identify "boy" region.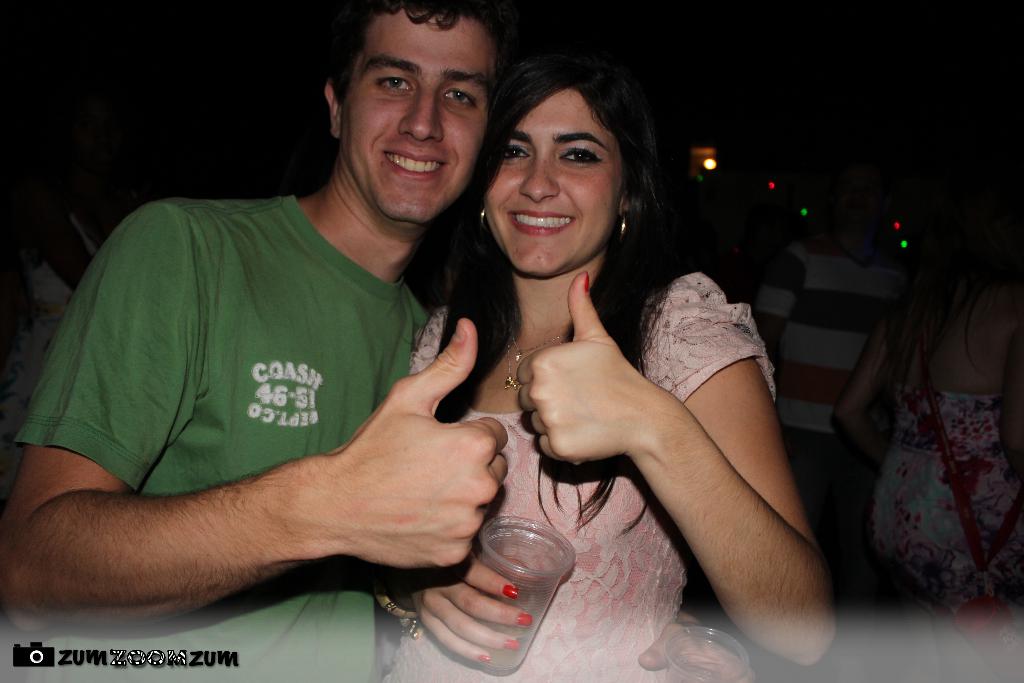
Region: select_region(2, 0, 509, 642).
